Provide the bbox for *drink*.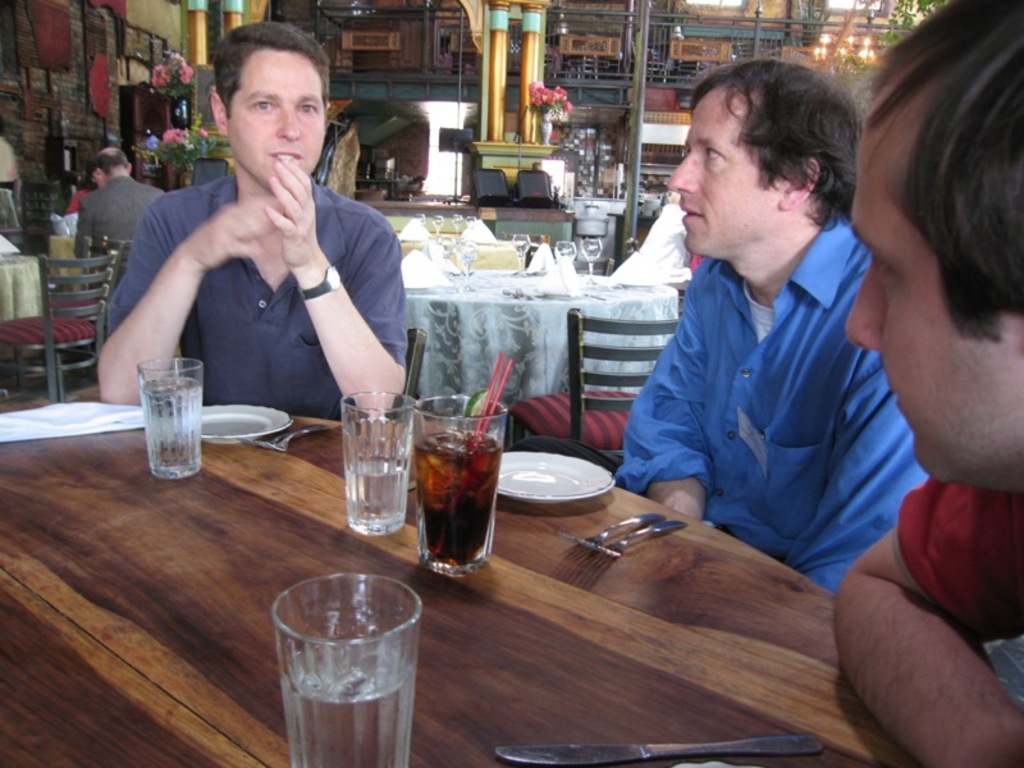
bbox=(408, 397, 503, 572).
